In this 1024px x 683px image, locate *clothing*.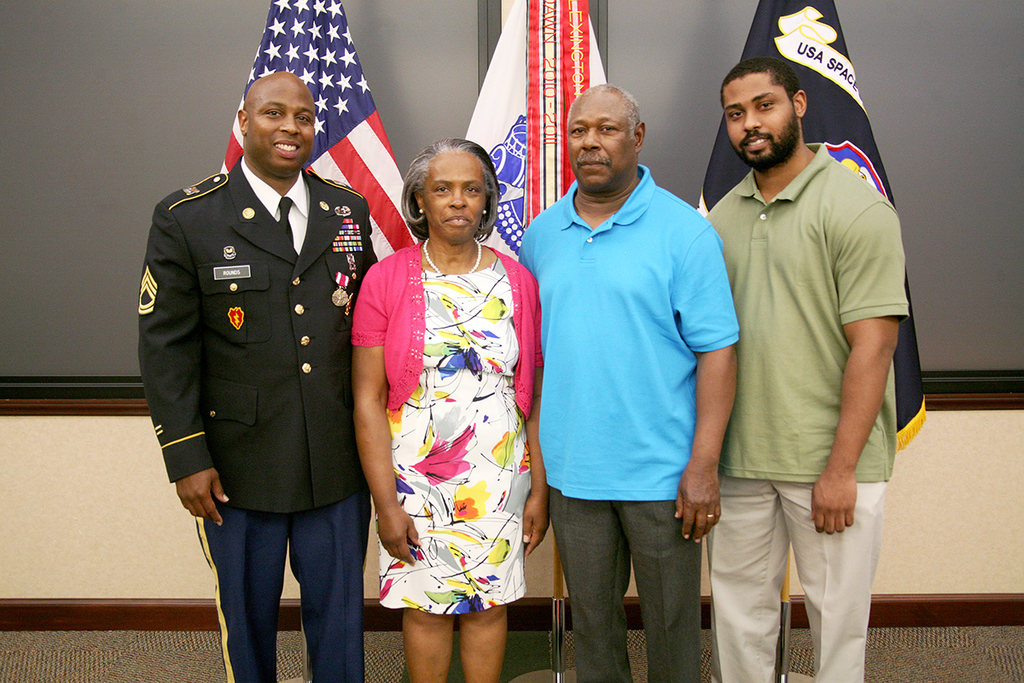
Bounding box: x1=701 y1=137 x2=912 y2=682.
